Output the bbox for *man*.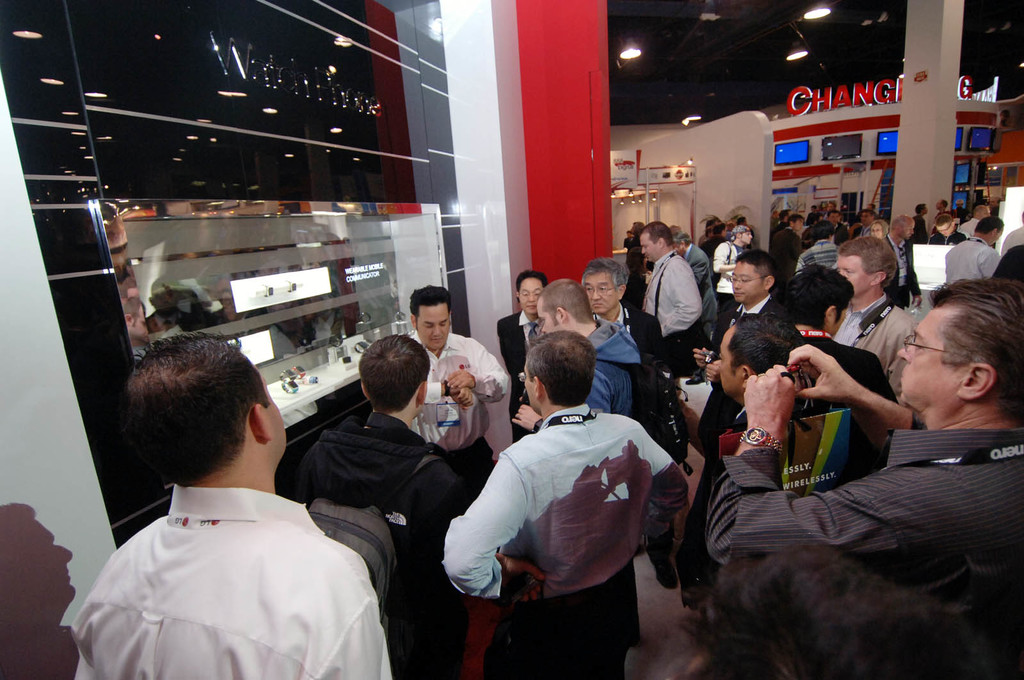
pyautogui.locateOnScreen(637, 219, 699, 361).
